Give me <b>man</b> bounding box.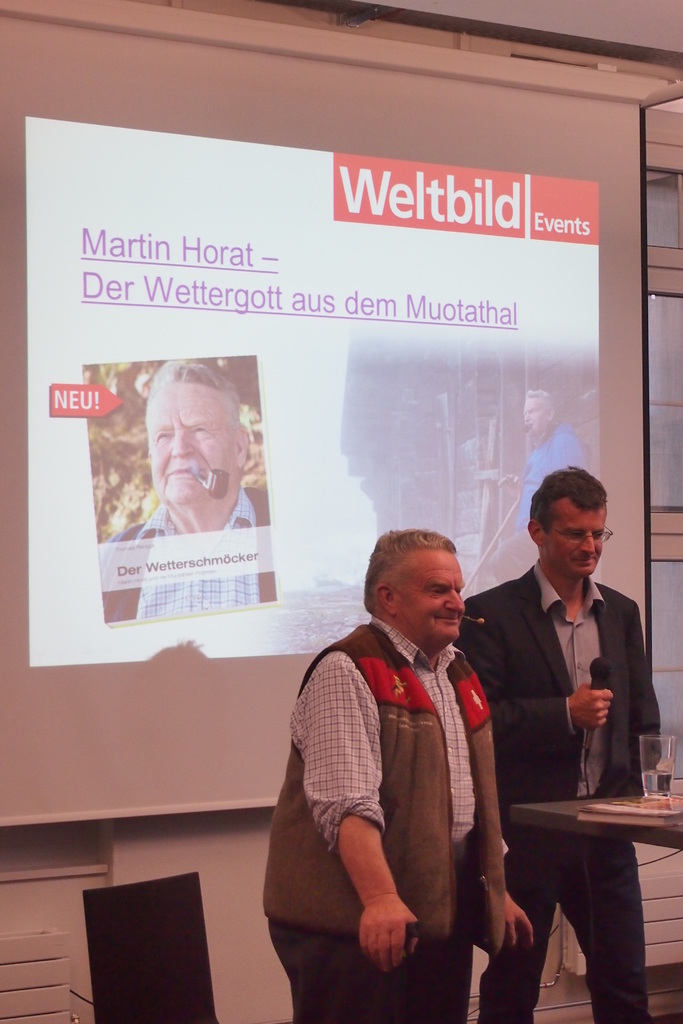
locate(103, 348, 285, 627).
